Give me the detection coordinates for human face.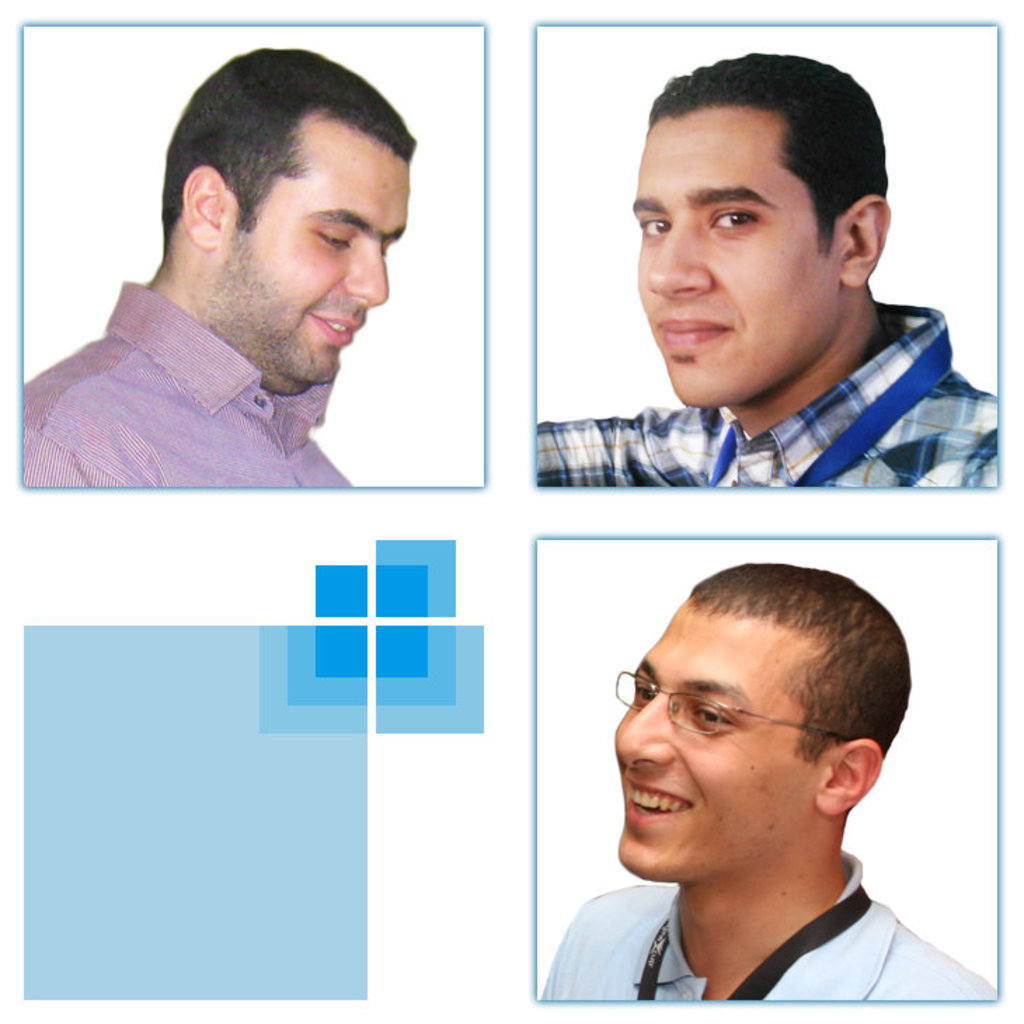
621:114:846:432.
